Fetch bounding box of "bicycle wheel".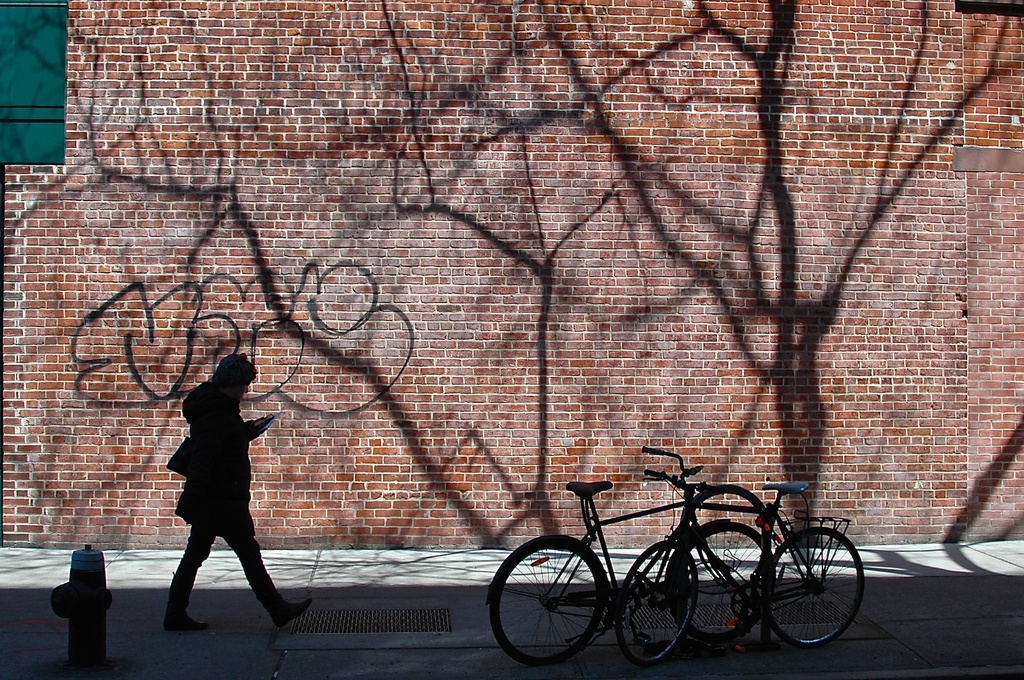
Bbox: (left=781, top=532, right=859, bottom=654).
